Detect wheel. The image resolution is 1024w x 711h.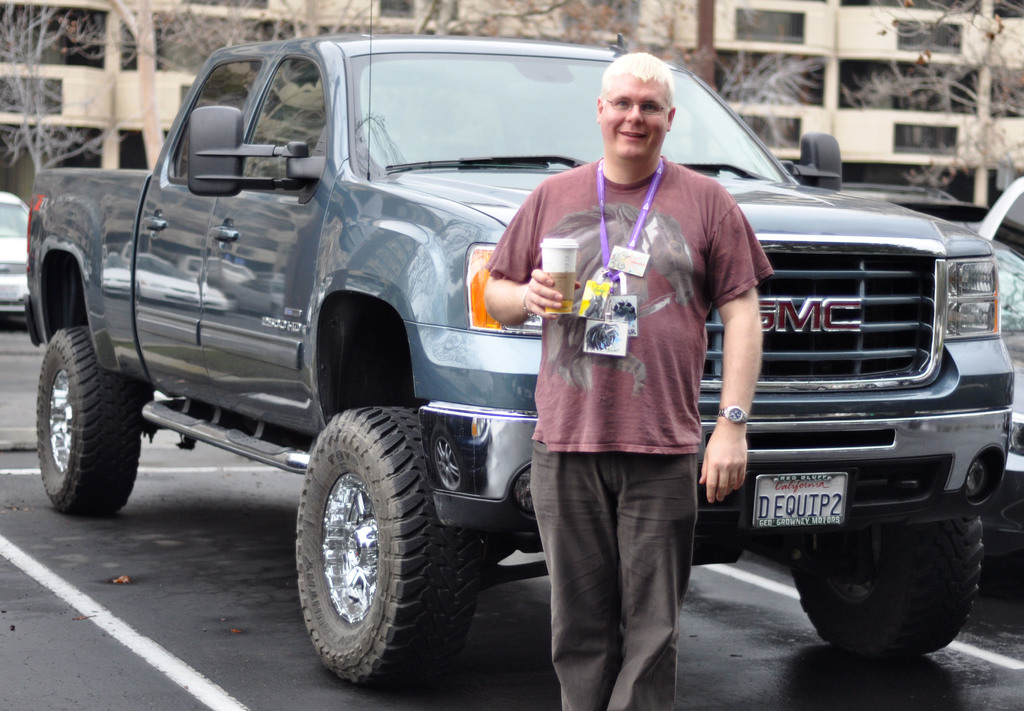
<box>805,497,986,657</box>.
